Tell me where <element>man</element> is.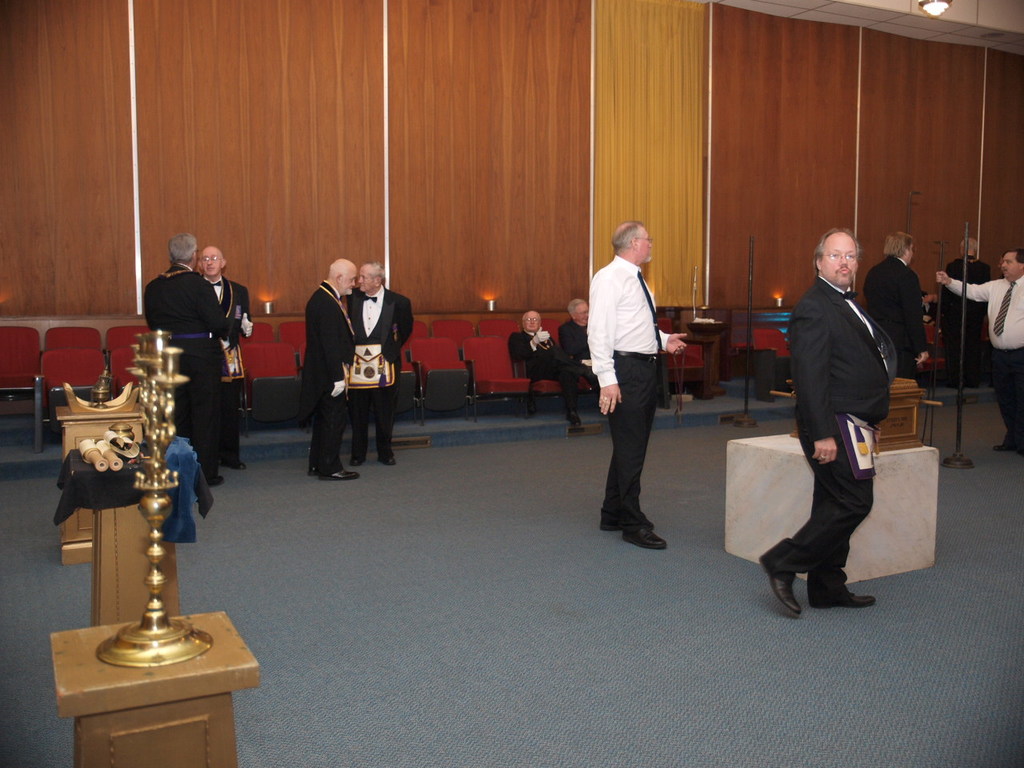
<element>man</element> is at [870, 232, 920, 370].
